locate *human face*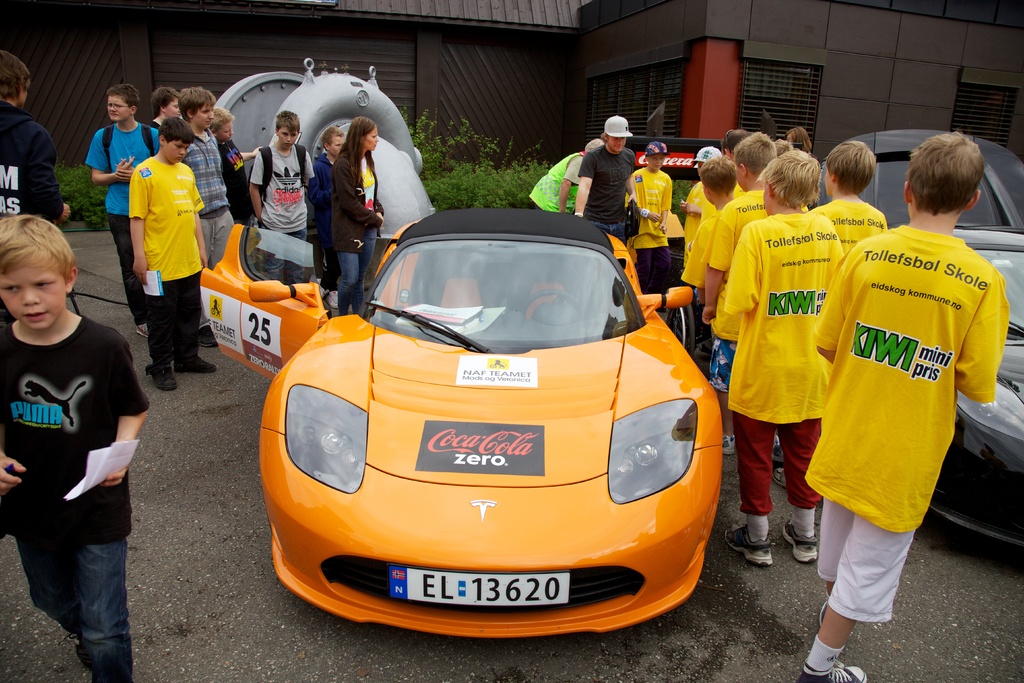
bbox=(362, 126, 381, 149)
